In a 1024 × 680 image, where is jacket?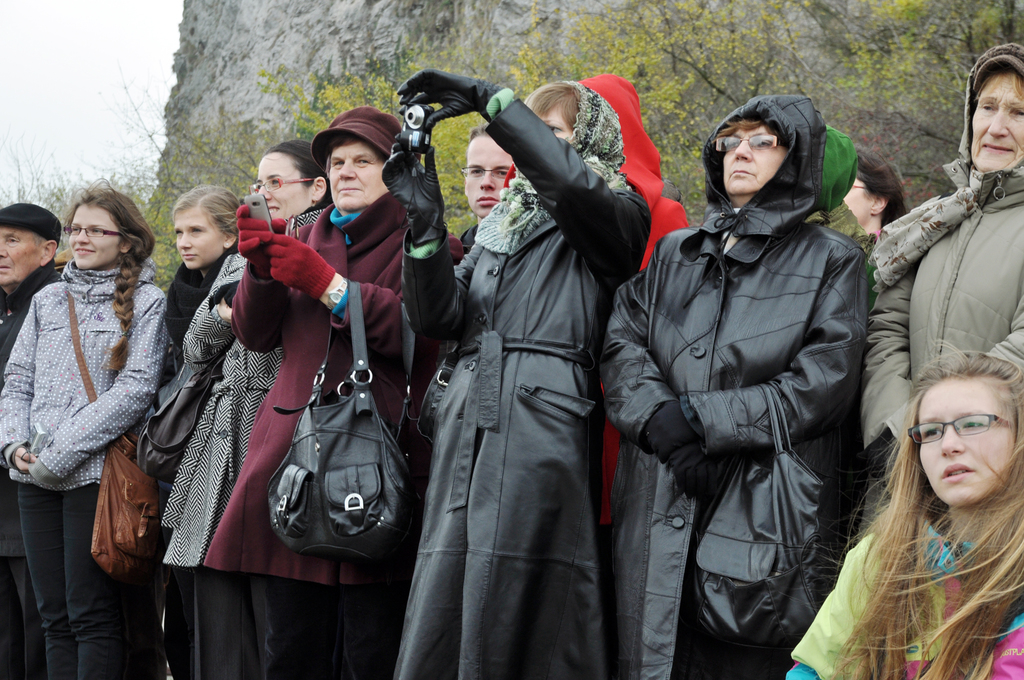
crop(595, 89, 874, 679).
